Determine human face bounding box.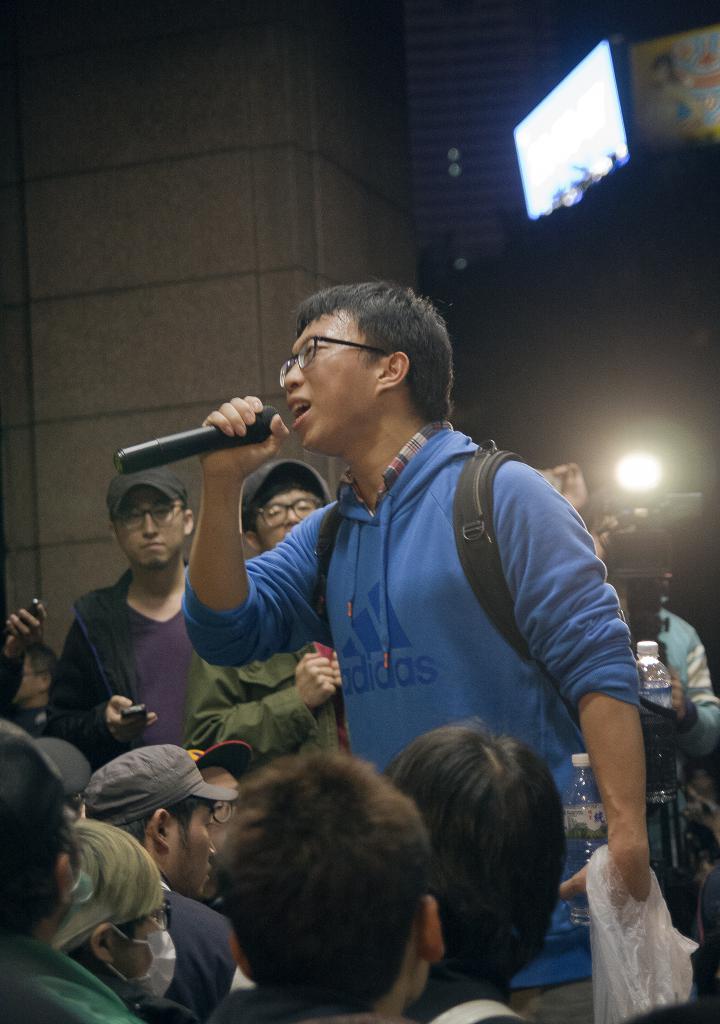
Determined: [left=118, top=910, right=161, bottom=979].
